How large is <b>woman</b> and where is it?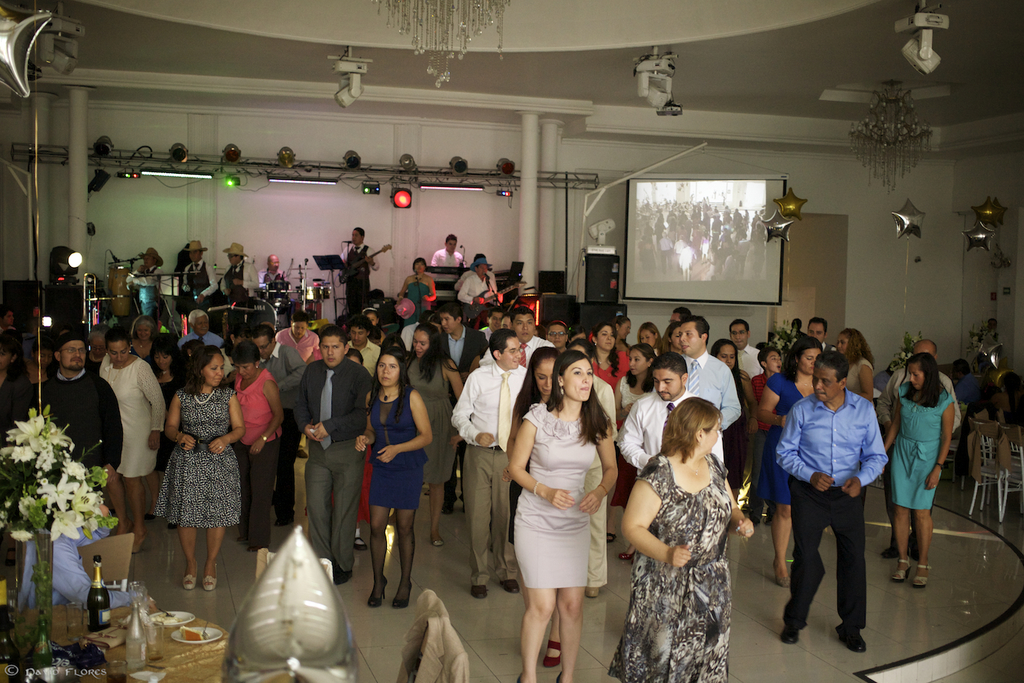
Bounding box: rect(764, 331, 825, 583).
